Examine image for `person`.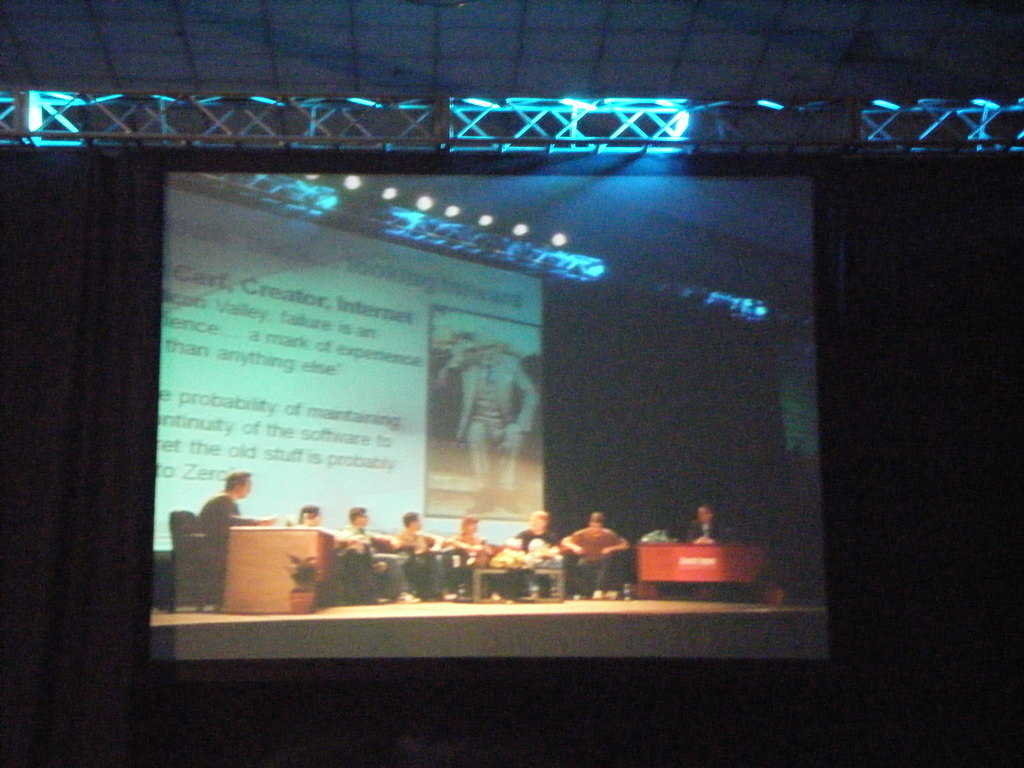
Examination result: 524 520 559 577.
